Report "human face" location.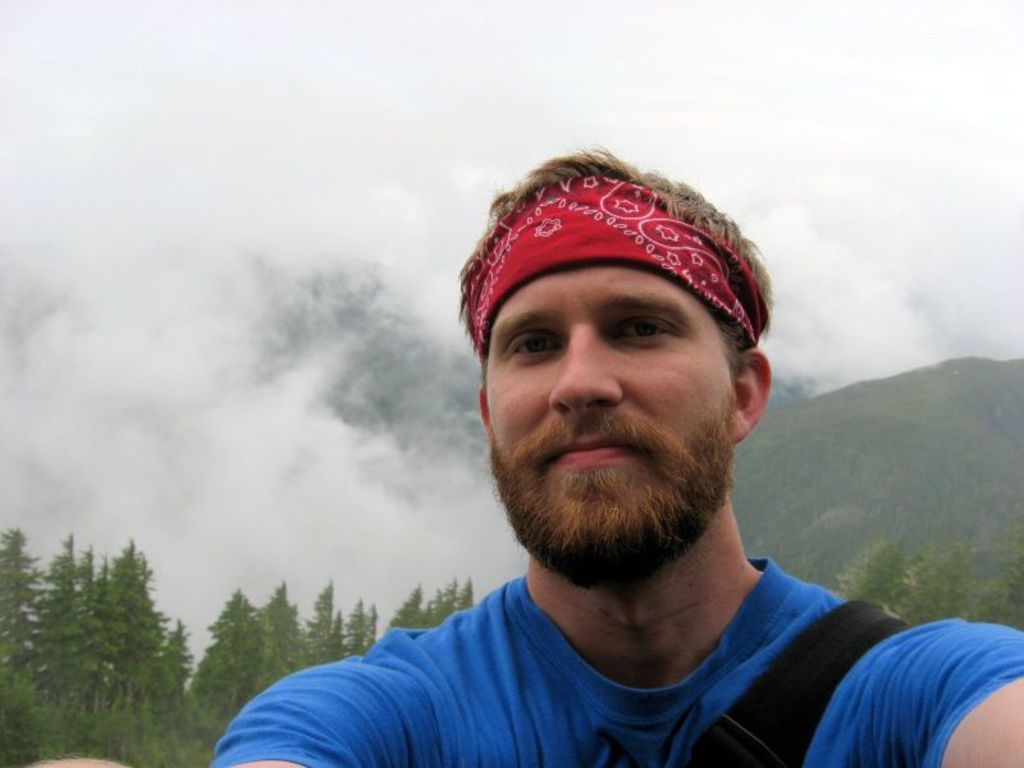
Report: x1=481 y1=242 x2=745 y2=529.
